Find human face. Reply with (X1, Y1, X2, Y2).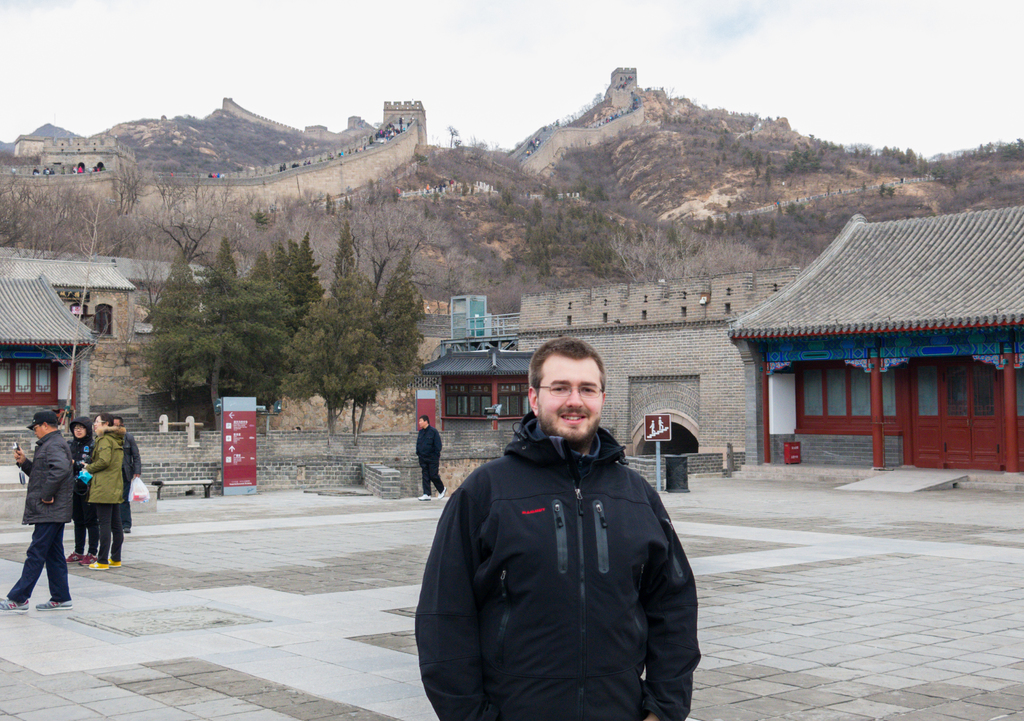
(33, 424, 42, 438).
